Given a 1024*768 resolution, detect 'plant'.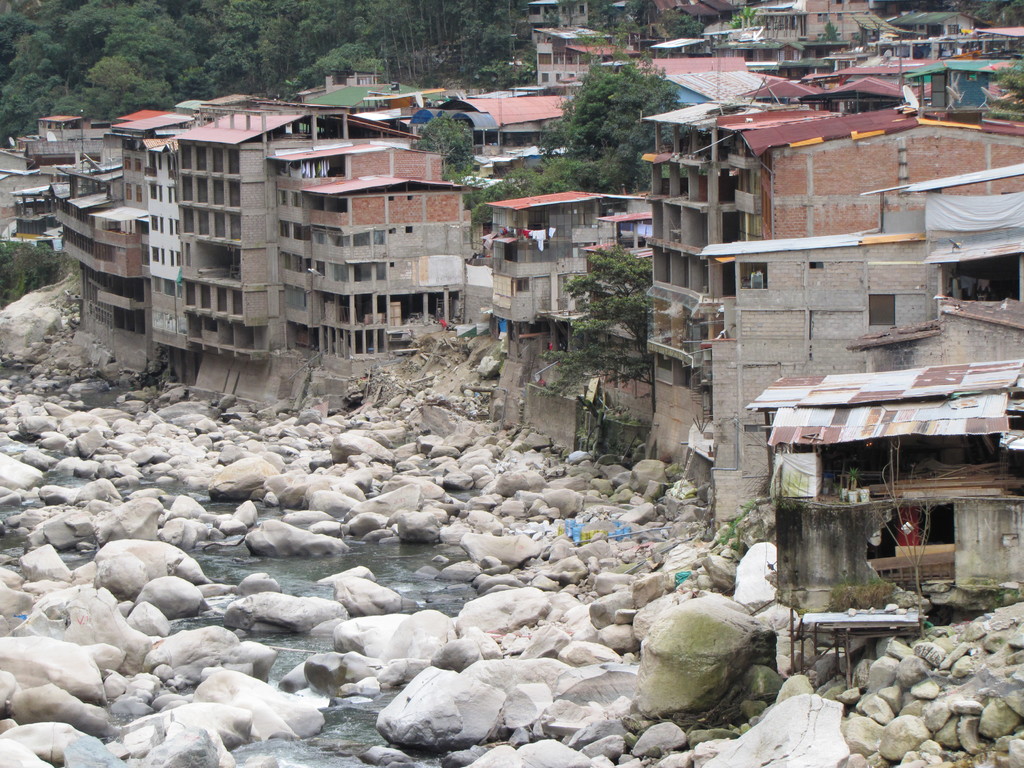
locate(716, 499, 768, 547).
